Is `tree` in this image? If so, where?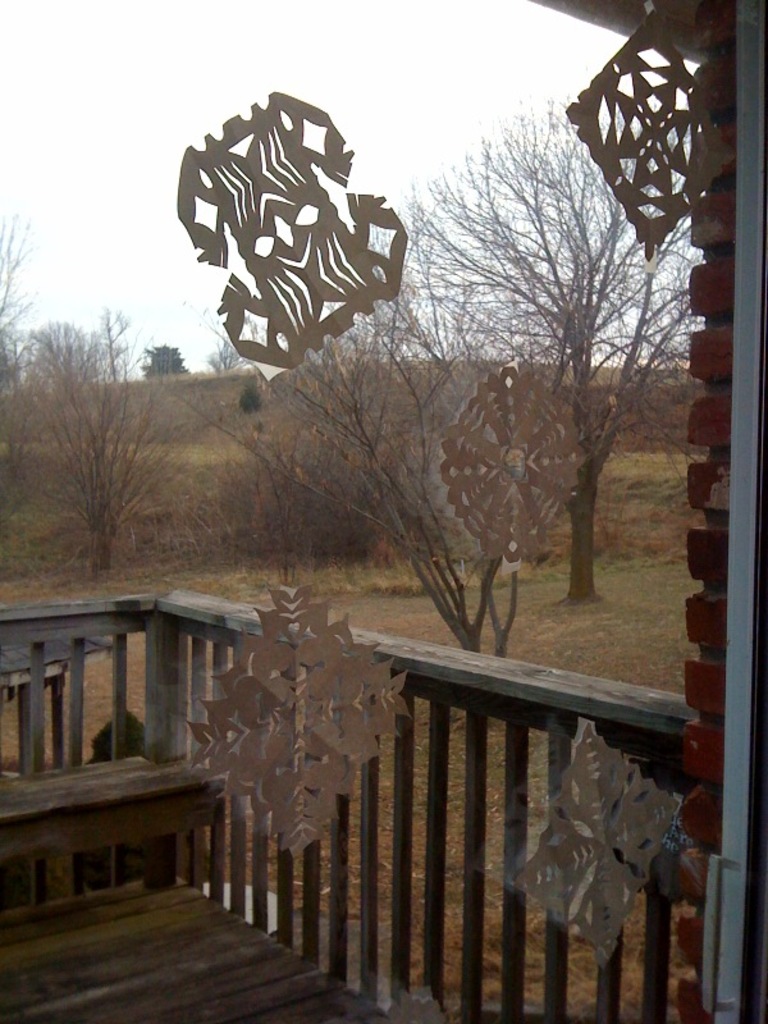
Yes, at left=420, top=78, right=699, bottom=653.
